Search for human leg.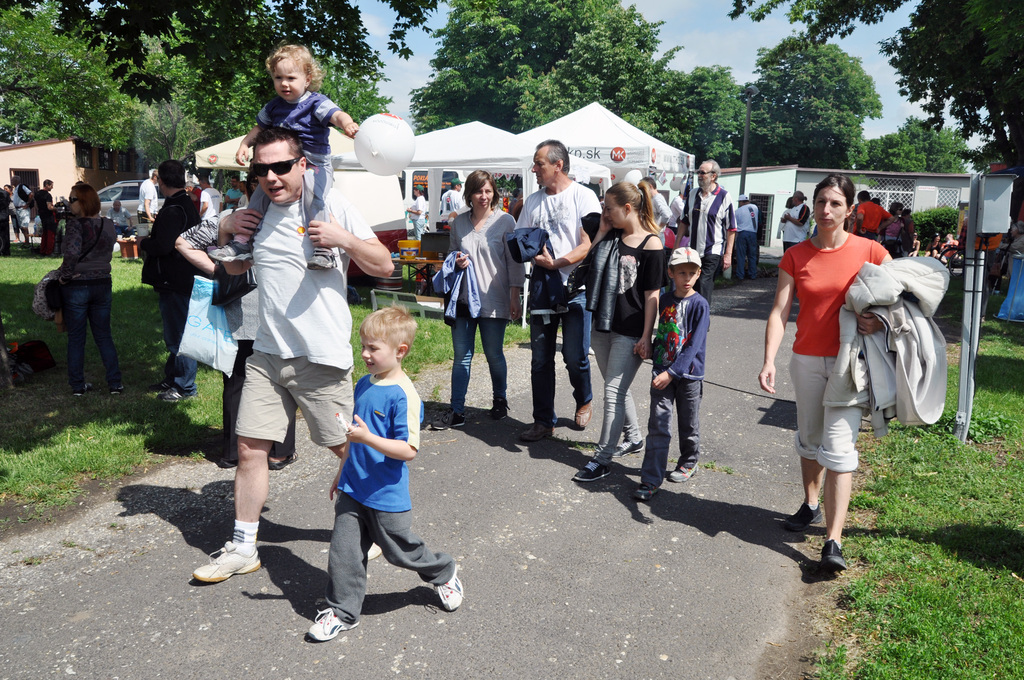
Found at bbox=[629, 366, 662, 492].
